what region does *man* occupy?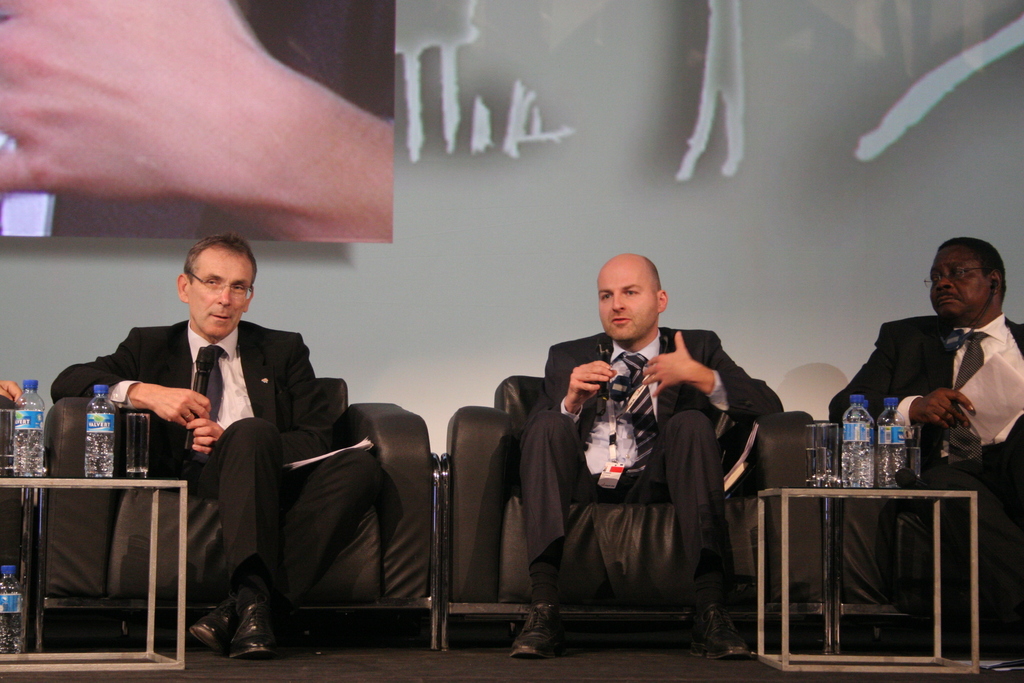
bbox(518, 249, 787, 660).
